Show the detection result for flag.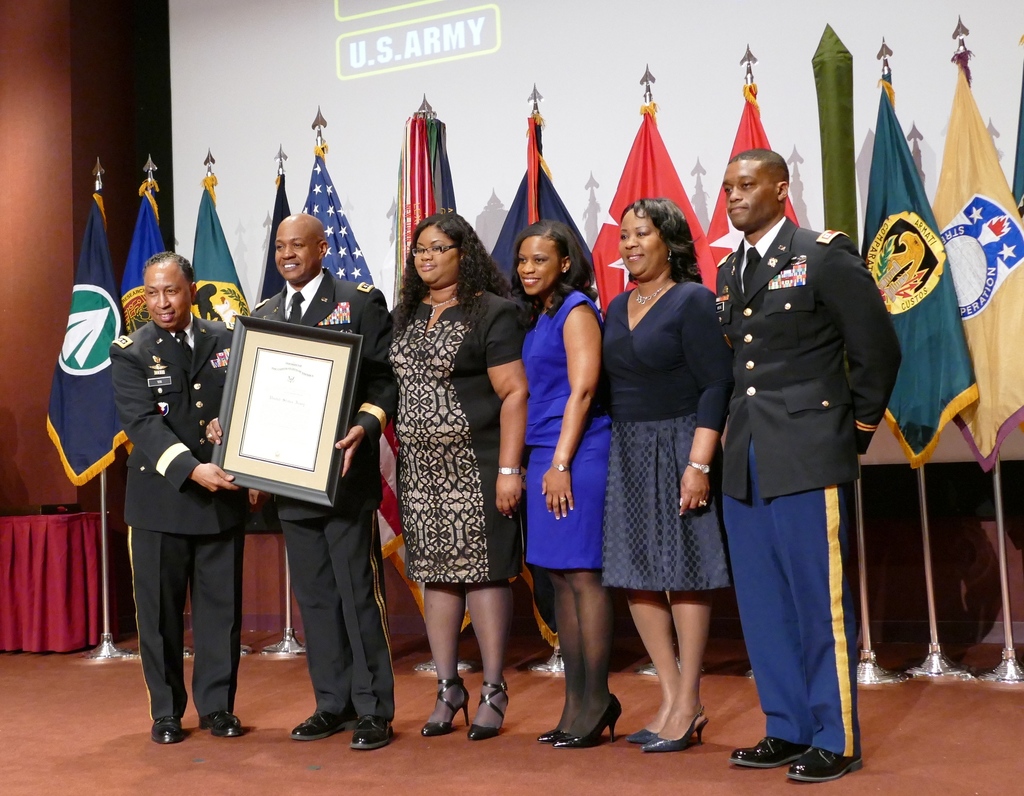
583:101:724:312.
